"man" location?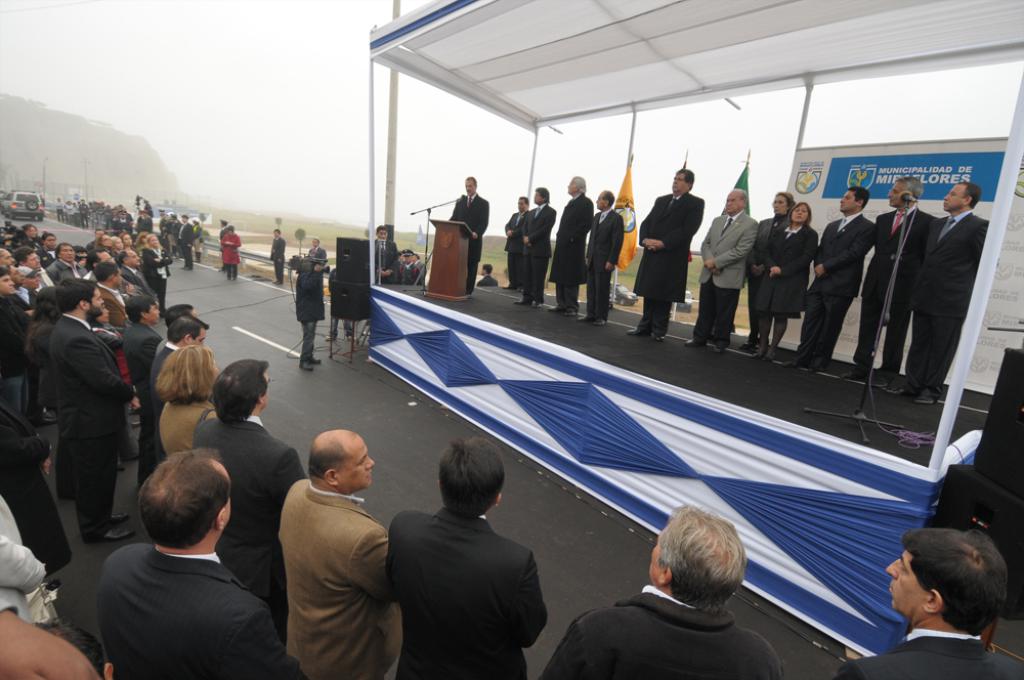
bbox(268, 230, 286, 282)
